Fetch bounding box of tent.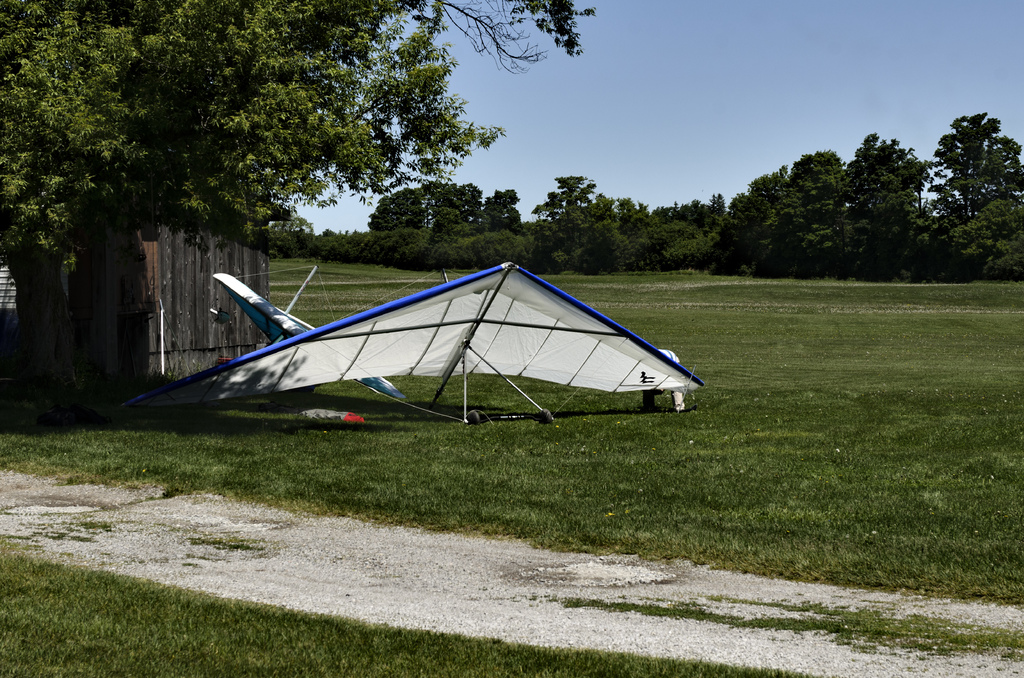
Bbox: <region>110, 253, 705, 438</region>.
